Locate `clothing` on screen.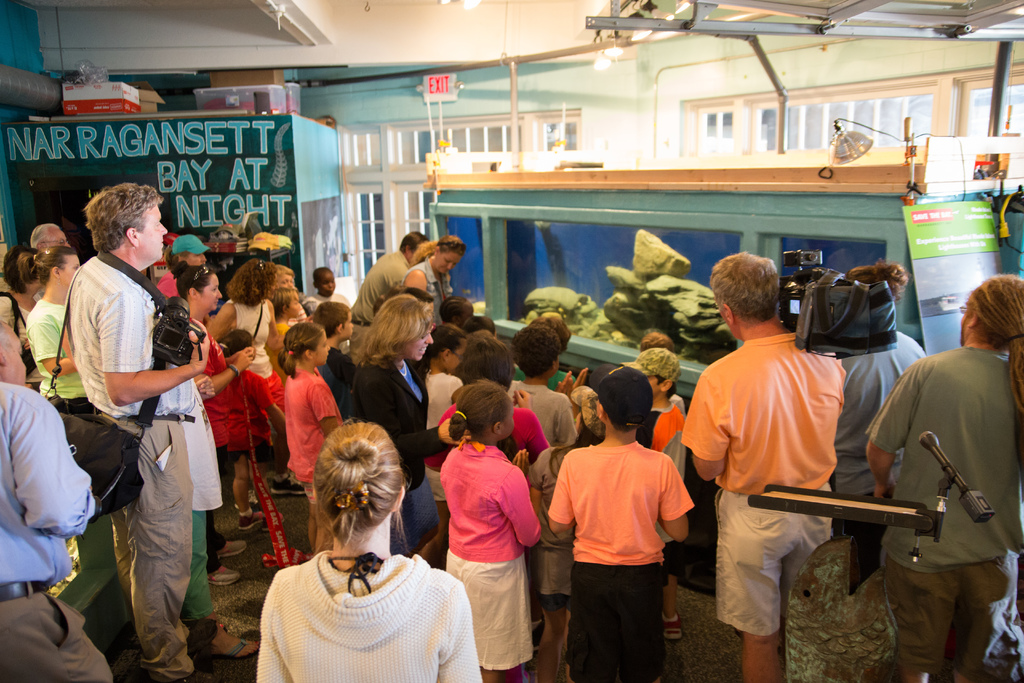
On screen at BBox(441, 440, 542, 668).
